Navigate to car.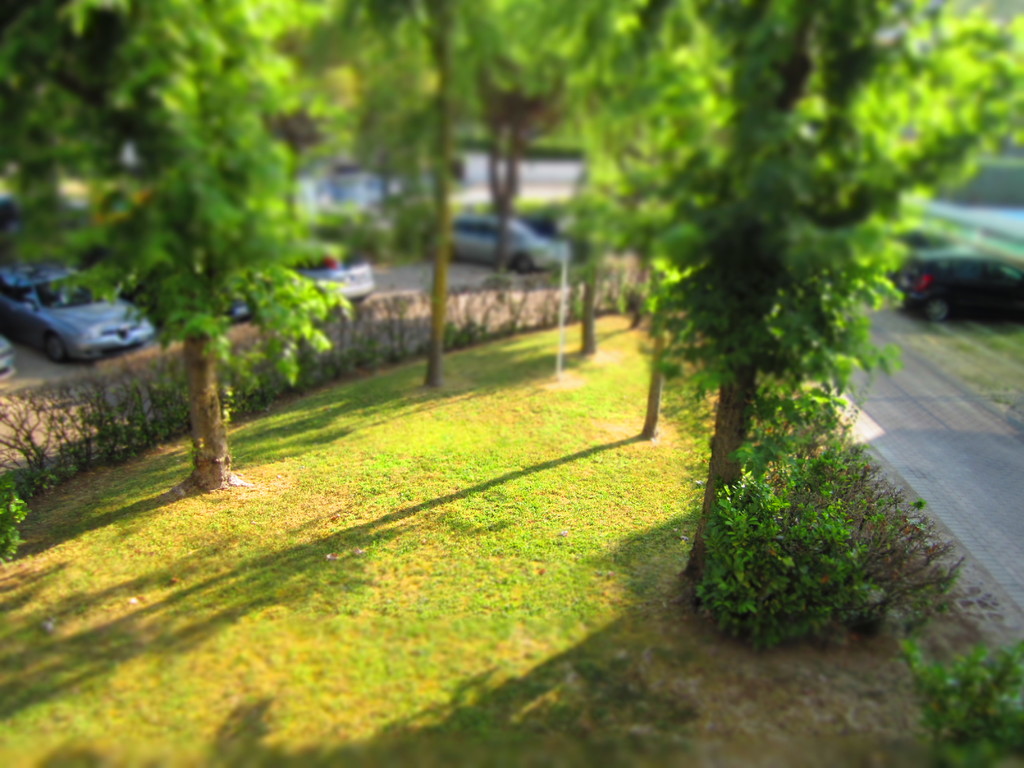
Navigation target: locate(297, 246, 376, 315).
